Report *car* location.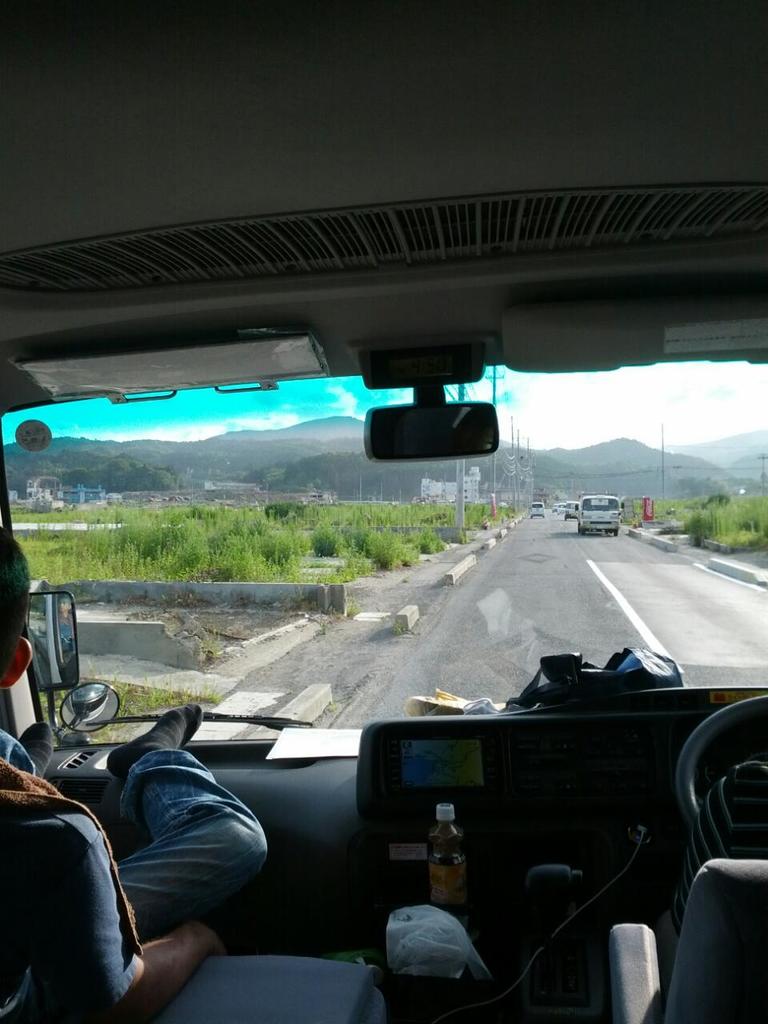
Report: box=[563, 499, 577, 518].
